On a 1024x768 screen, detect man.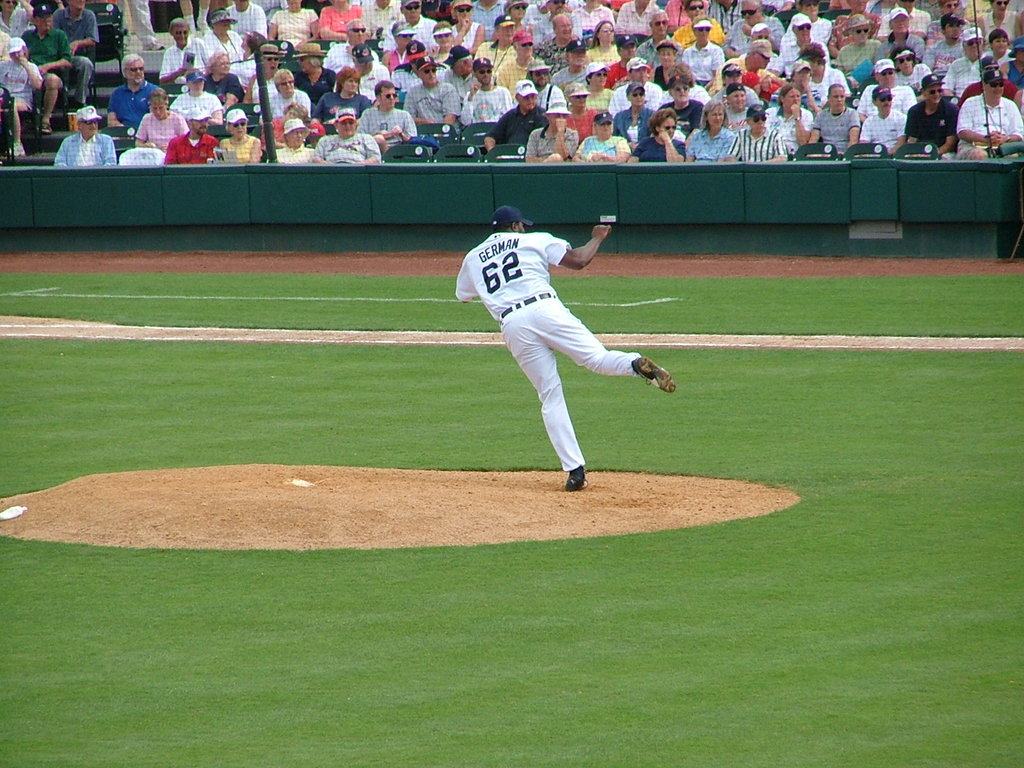
bbox=(162, 108, 239, 180).
